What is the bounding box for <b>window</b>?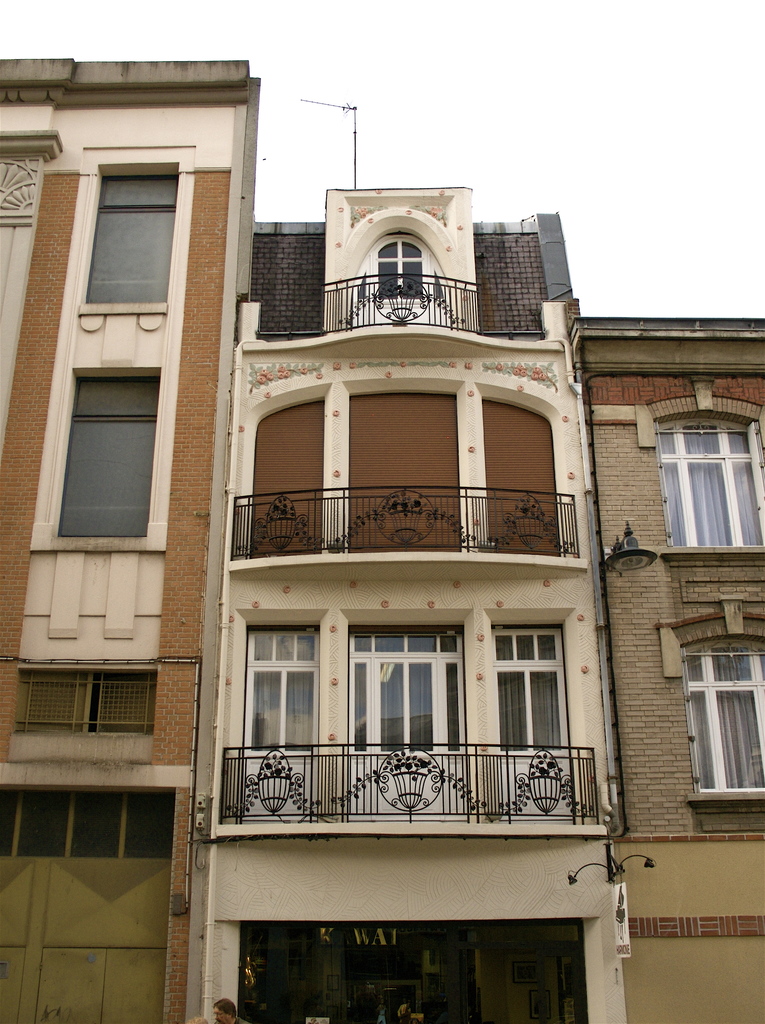
674/641/764/805.
